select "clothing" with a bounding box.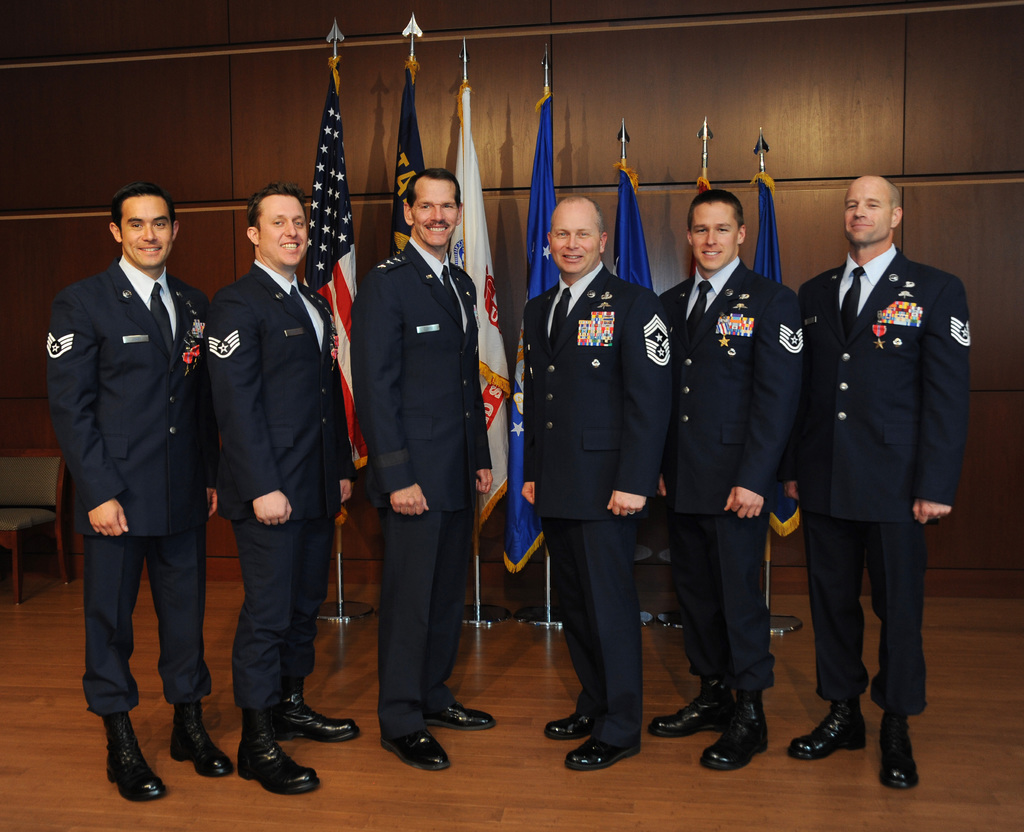
213/191/355/767.
